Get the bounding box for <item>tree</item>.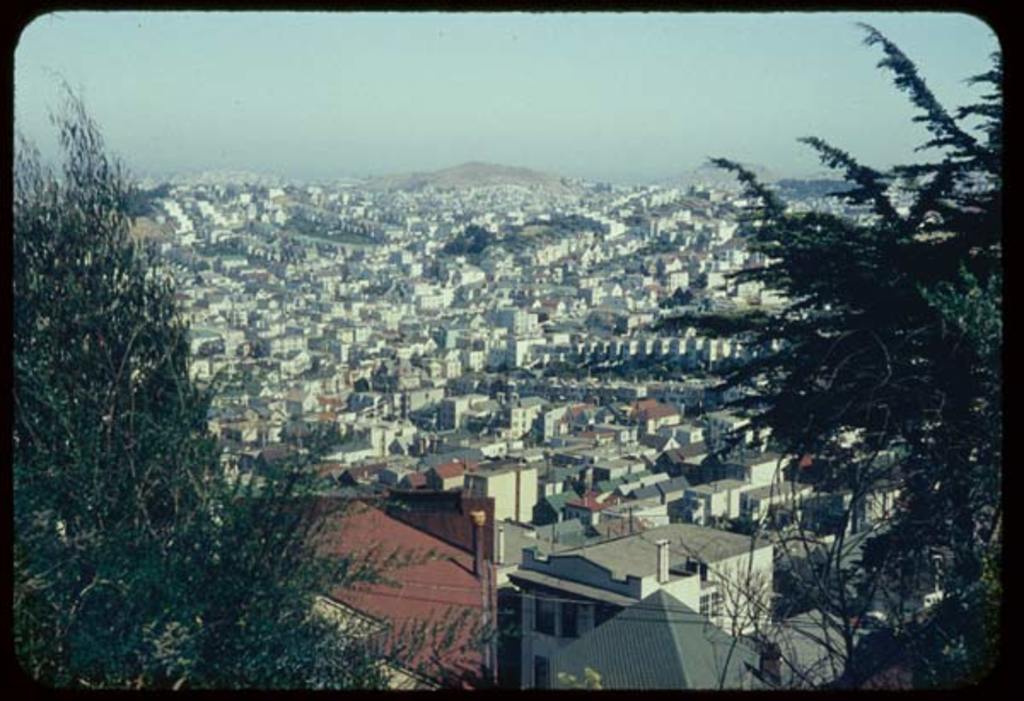
bbox(659, 300, 681, 307).
